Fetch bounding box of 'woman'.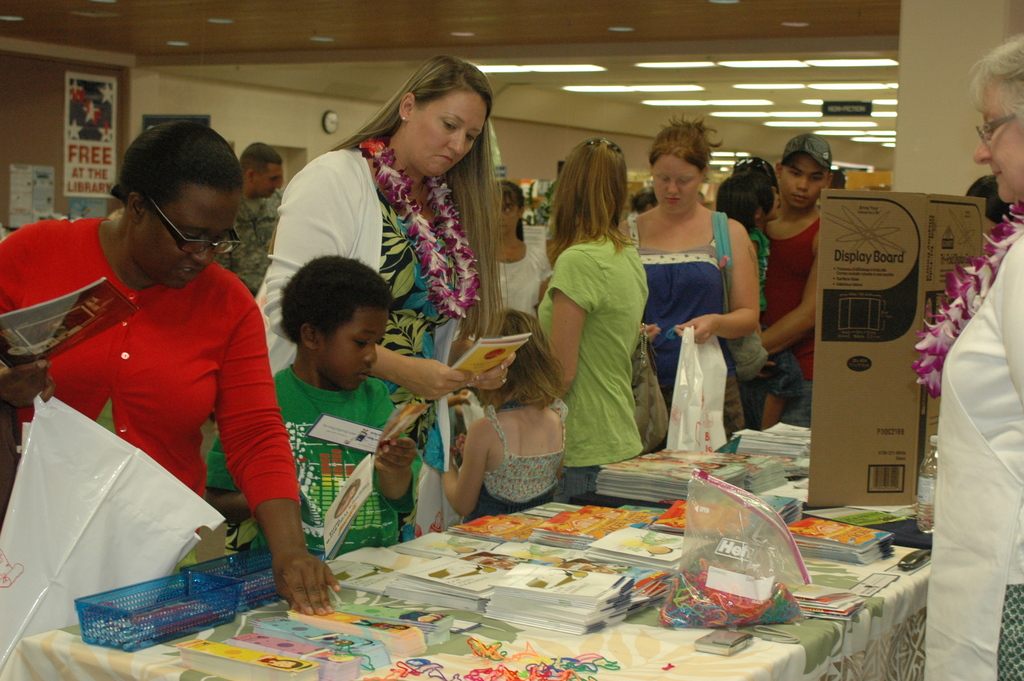
Bbox: BBox(535, 137, 651, 505).
